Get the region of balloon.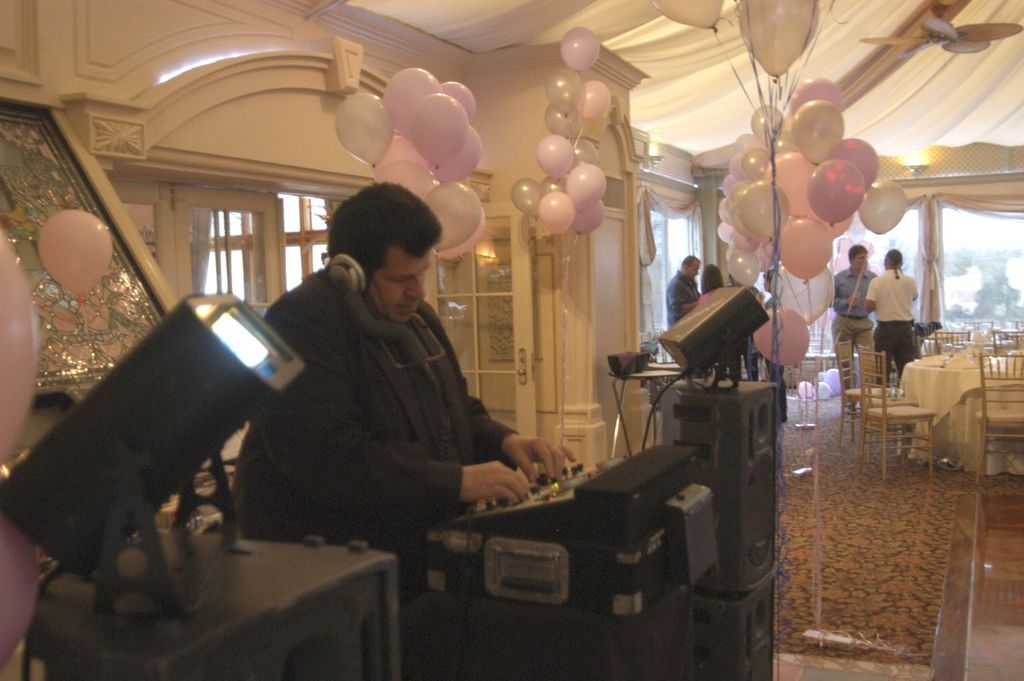
(x1=548, y1=69, x2=586, y2=116).
